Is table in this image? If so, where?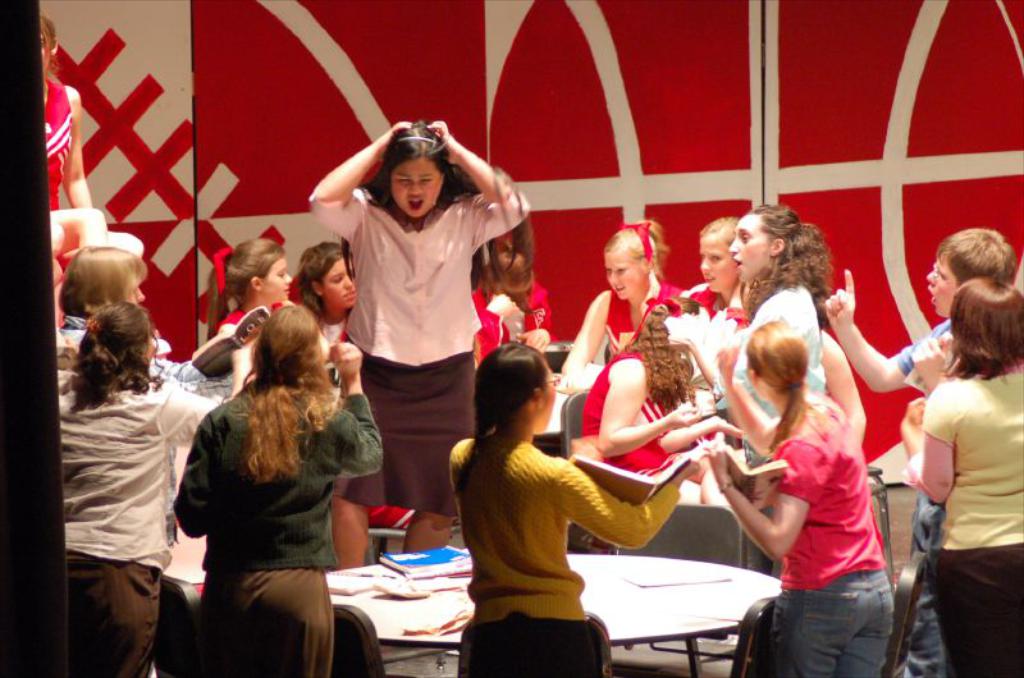
Yes, at <region>232, 537, 810, 677</region>.
